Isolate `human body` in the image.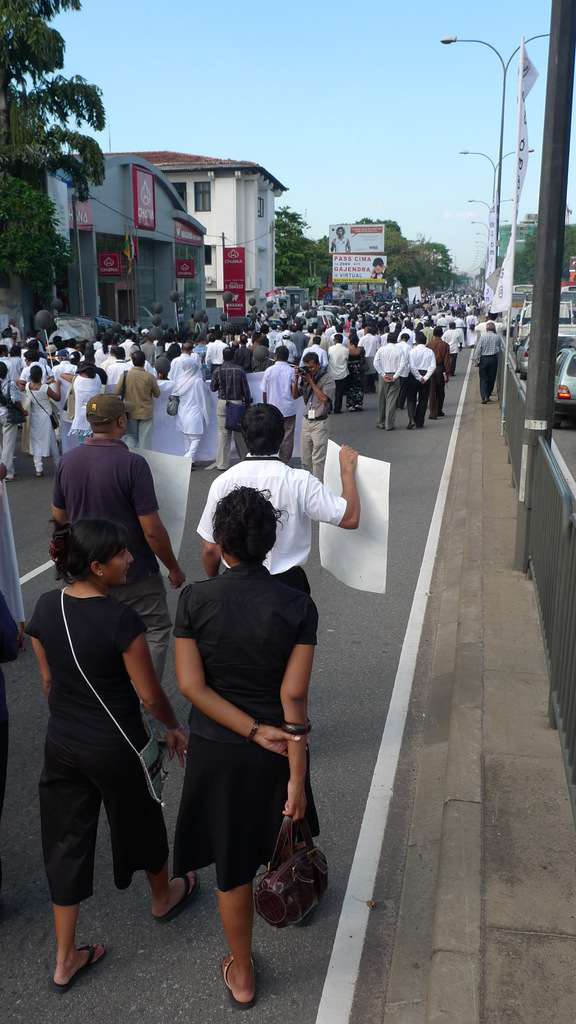
Isolated region: region(0, 364, 28, 483).
